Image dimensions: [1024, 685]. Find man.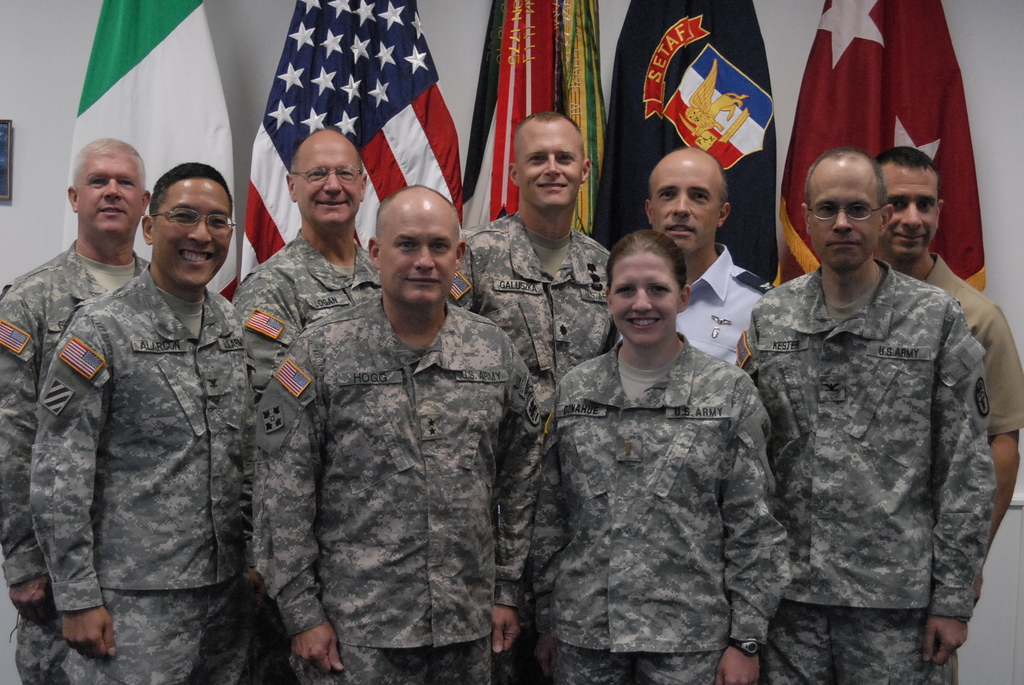
<region>227, 127, 397, 432</region>.
